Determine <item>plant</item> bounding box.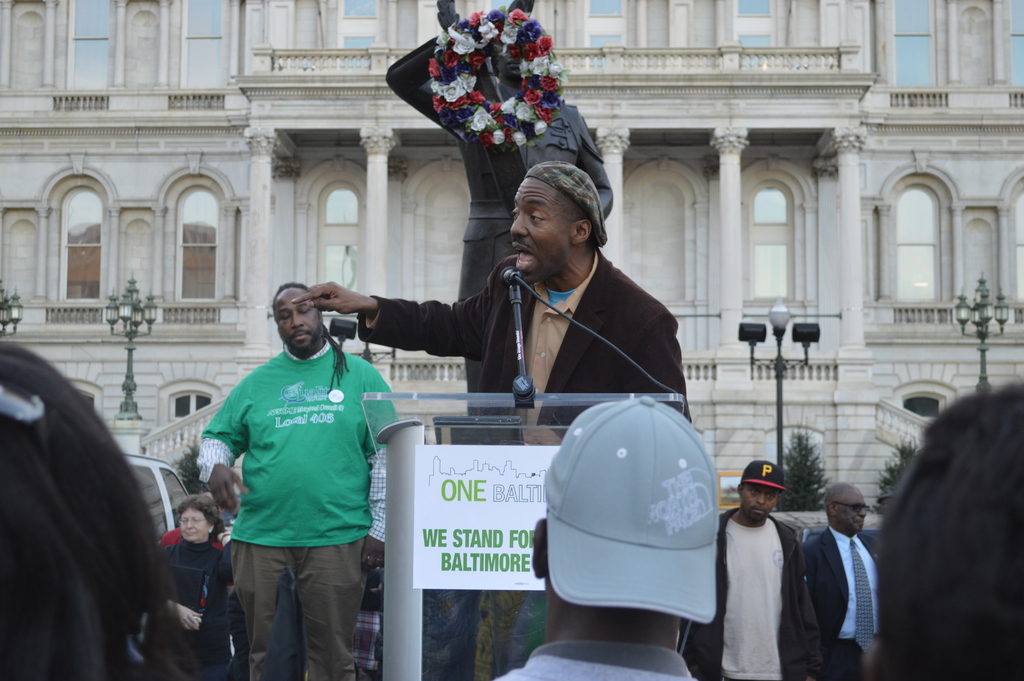
Determined: 172 436 209 500.
